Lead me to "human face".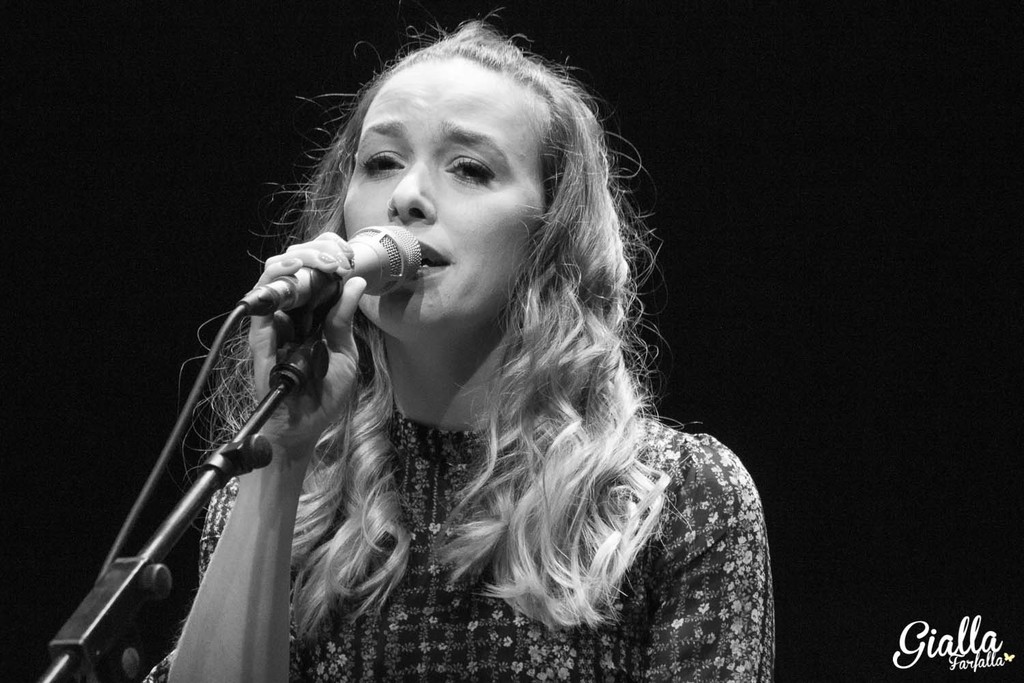
Lead to bbox=[344, 56, 543, 331].
